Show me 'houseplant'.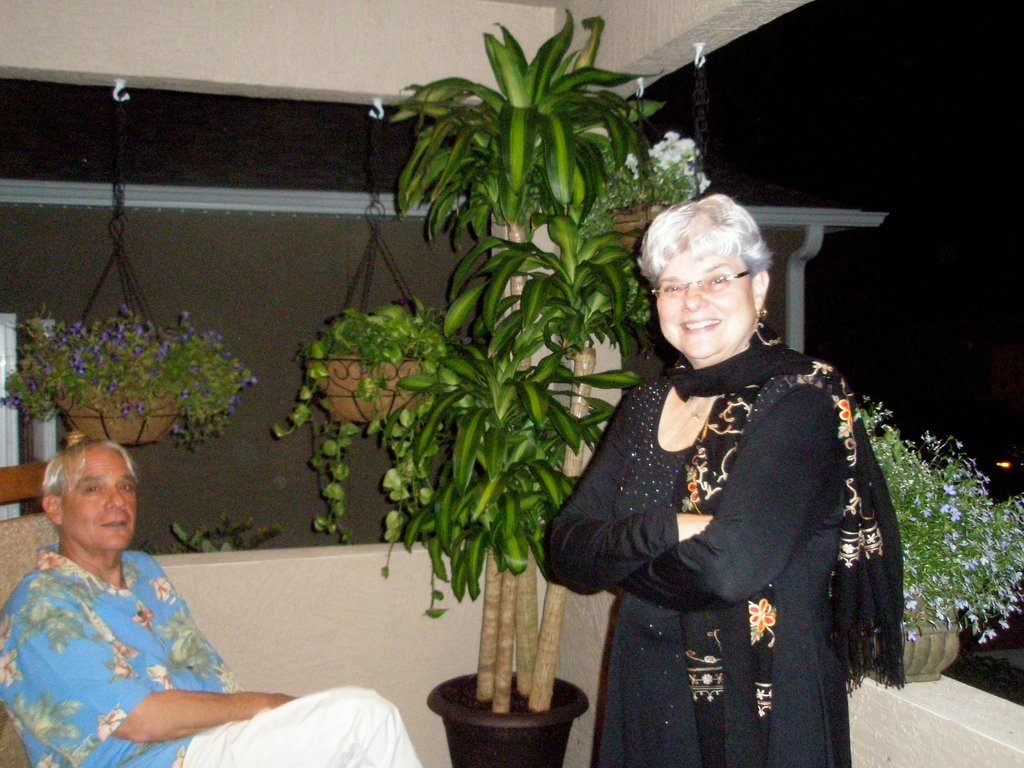
'houseplant' is here: (left=0, top=234, right=264, bottom=451).
